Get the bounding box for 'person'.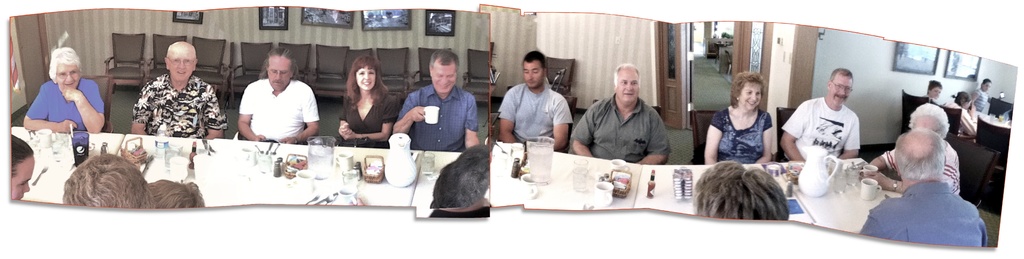
332,54,399,148.
